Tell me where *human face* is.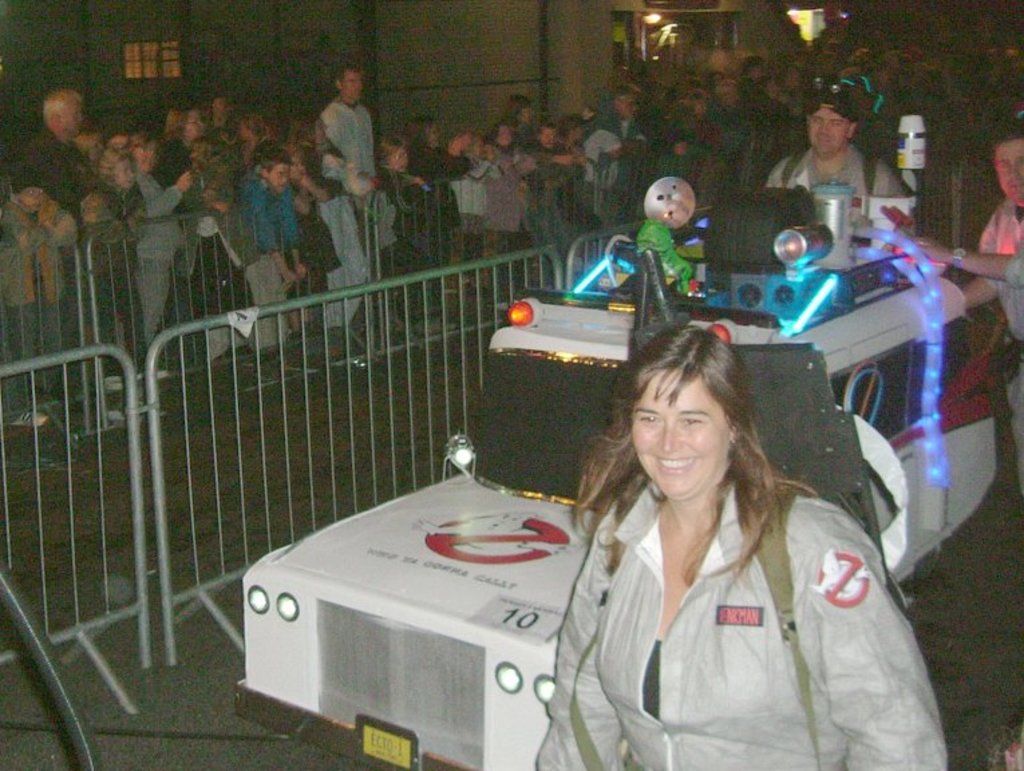
*human face* is at (left=618, top=94, right=633, bottom=112).
